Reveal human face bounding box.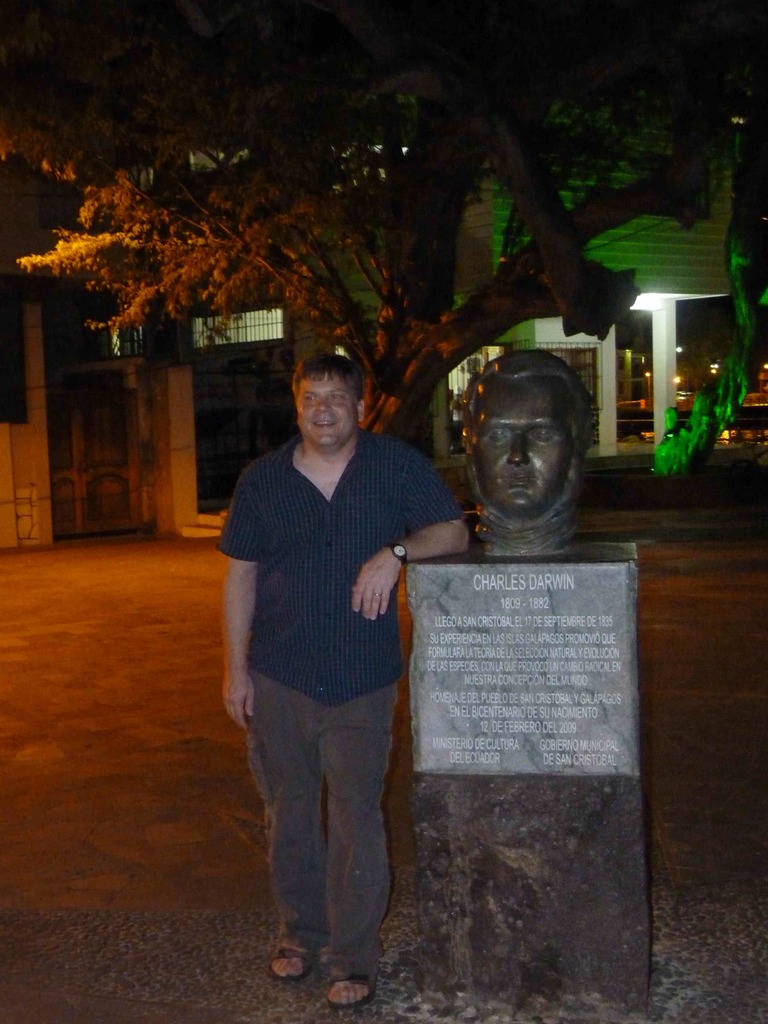
Revealed: (300, 376, 355, 445).
